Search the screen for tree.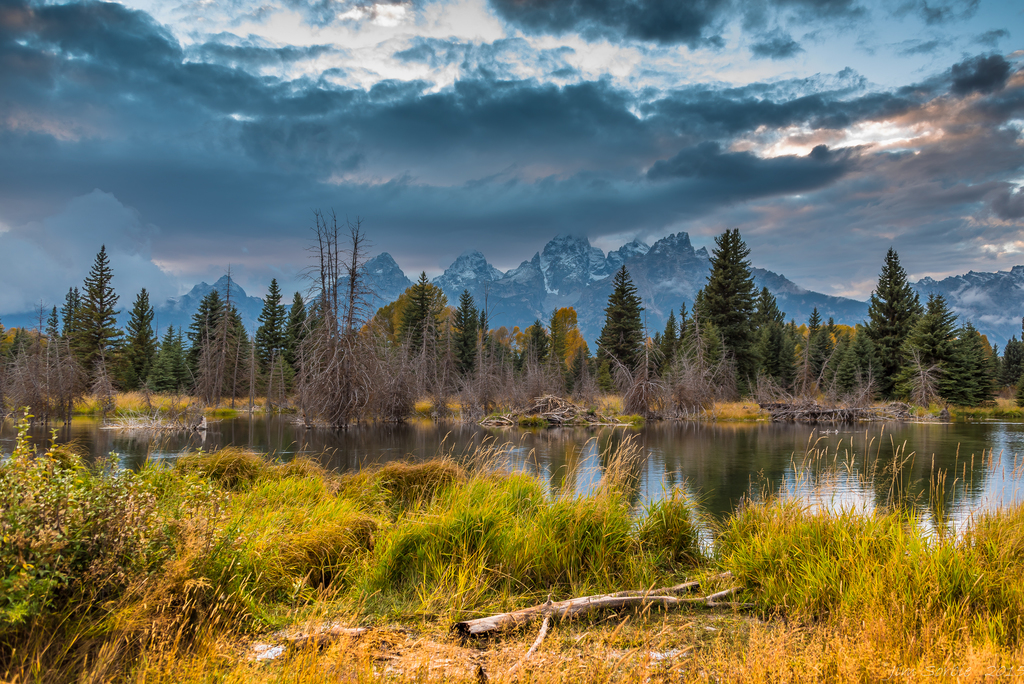
Found at [793, 301, 845, 391].
